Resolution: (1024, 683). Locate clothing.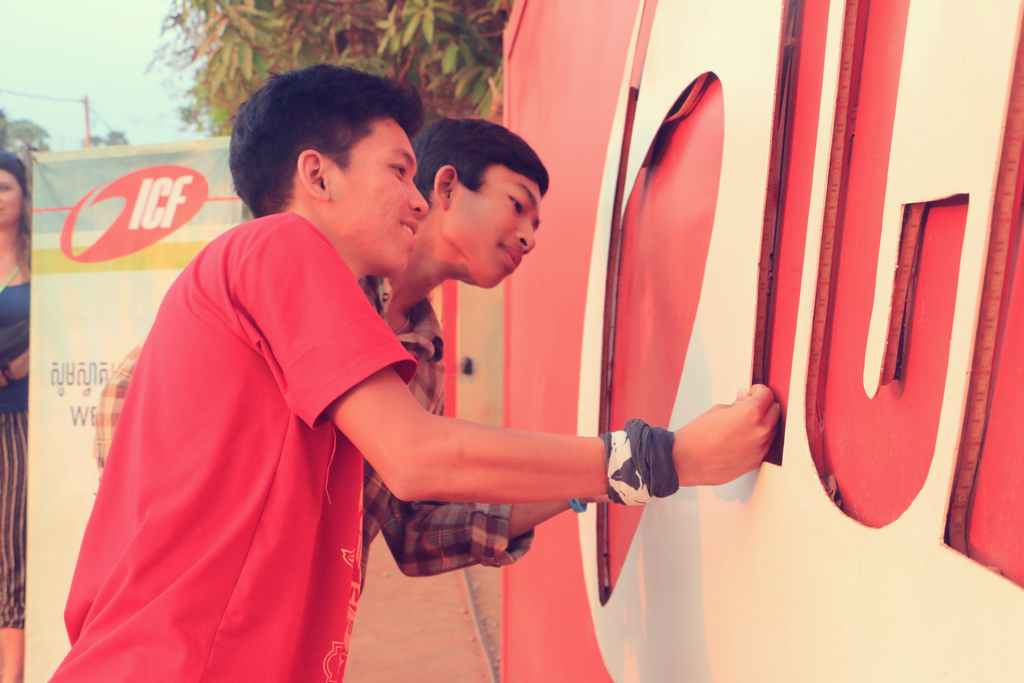
[354,272,541,614].
